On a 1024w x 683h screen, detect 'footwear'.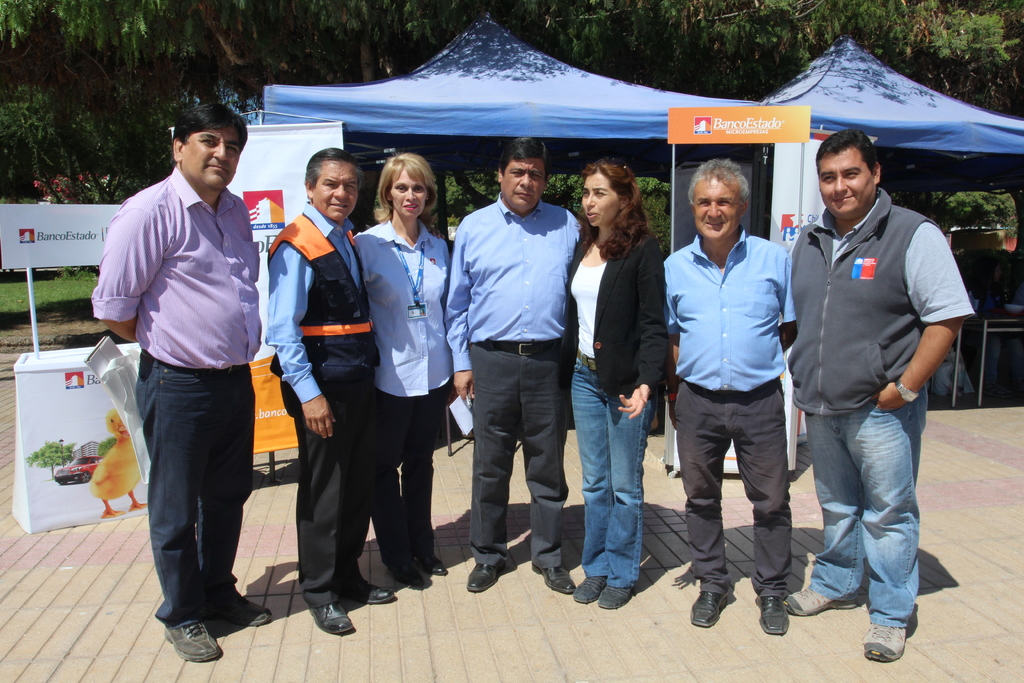
l=790, t=586, r=856, b=618.
